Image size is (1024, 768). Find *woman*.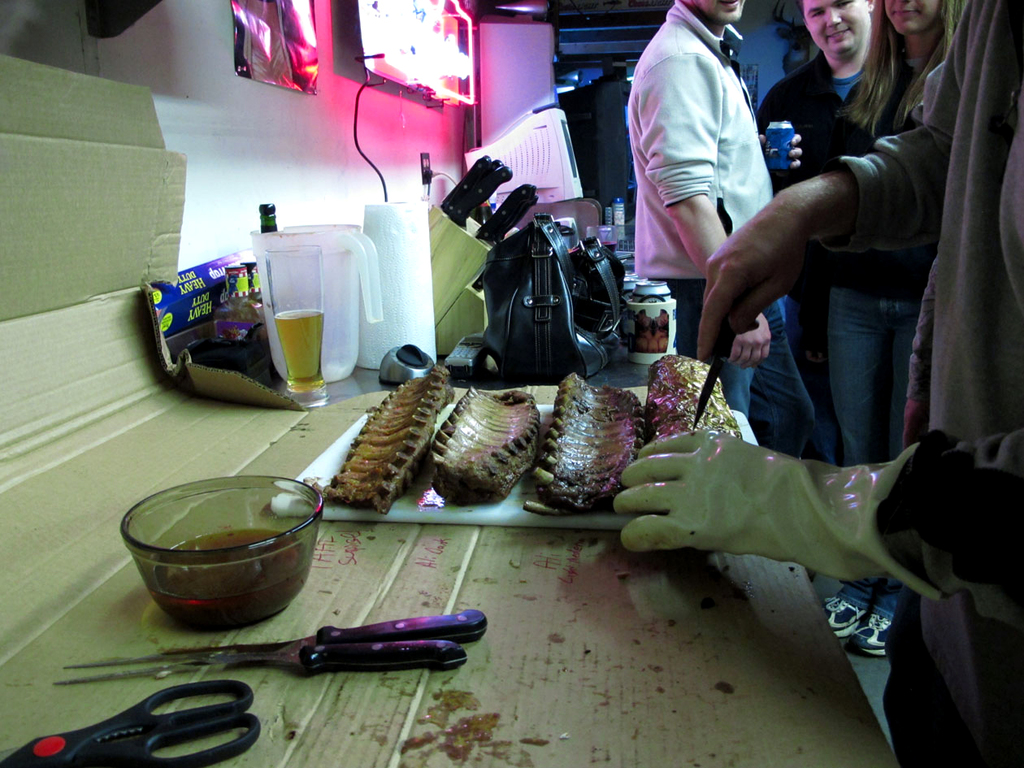
locate(831, 0, 965, 150).
